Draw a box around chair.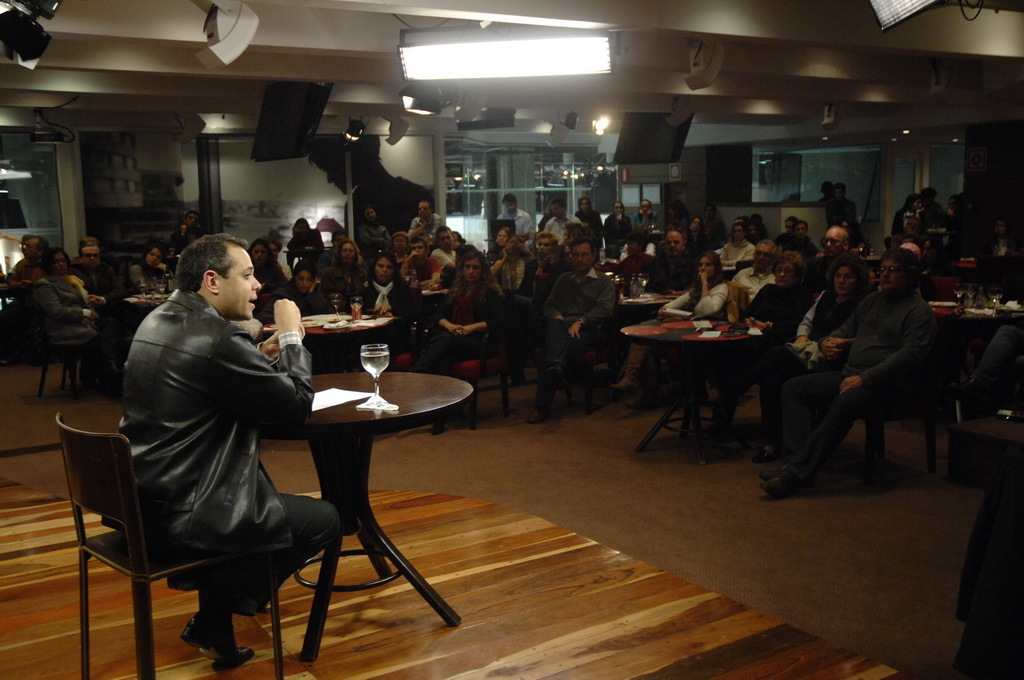
{"x1": 36, "y1": 301, "x2": 96, "y2": 396}.
